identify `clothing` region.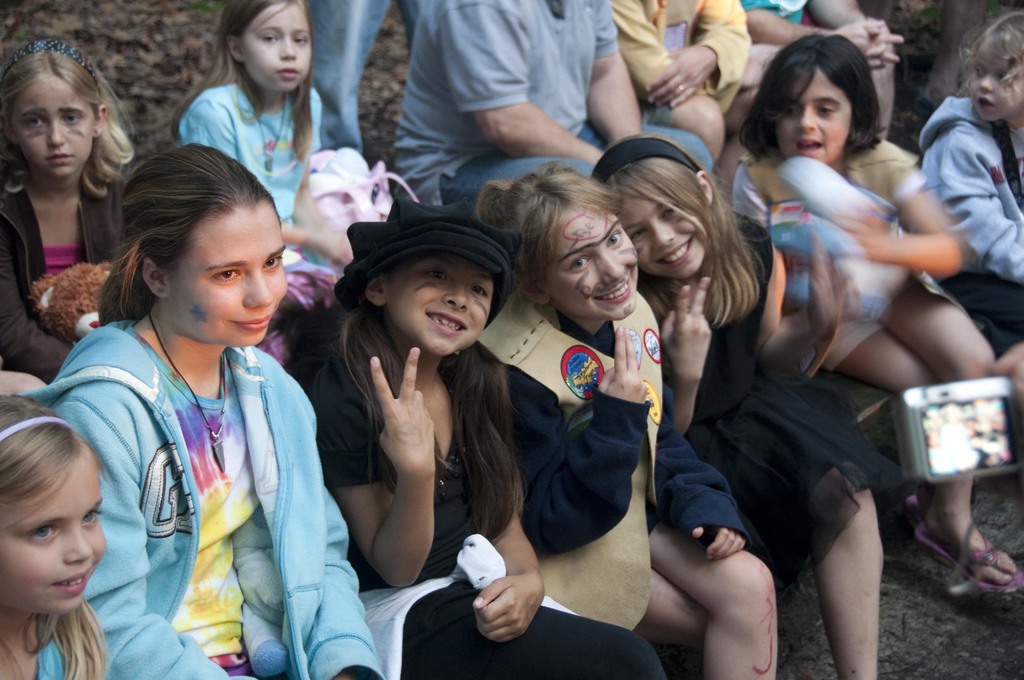
Region: box=[394, 0, 709, 200].
